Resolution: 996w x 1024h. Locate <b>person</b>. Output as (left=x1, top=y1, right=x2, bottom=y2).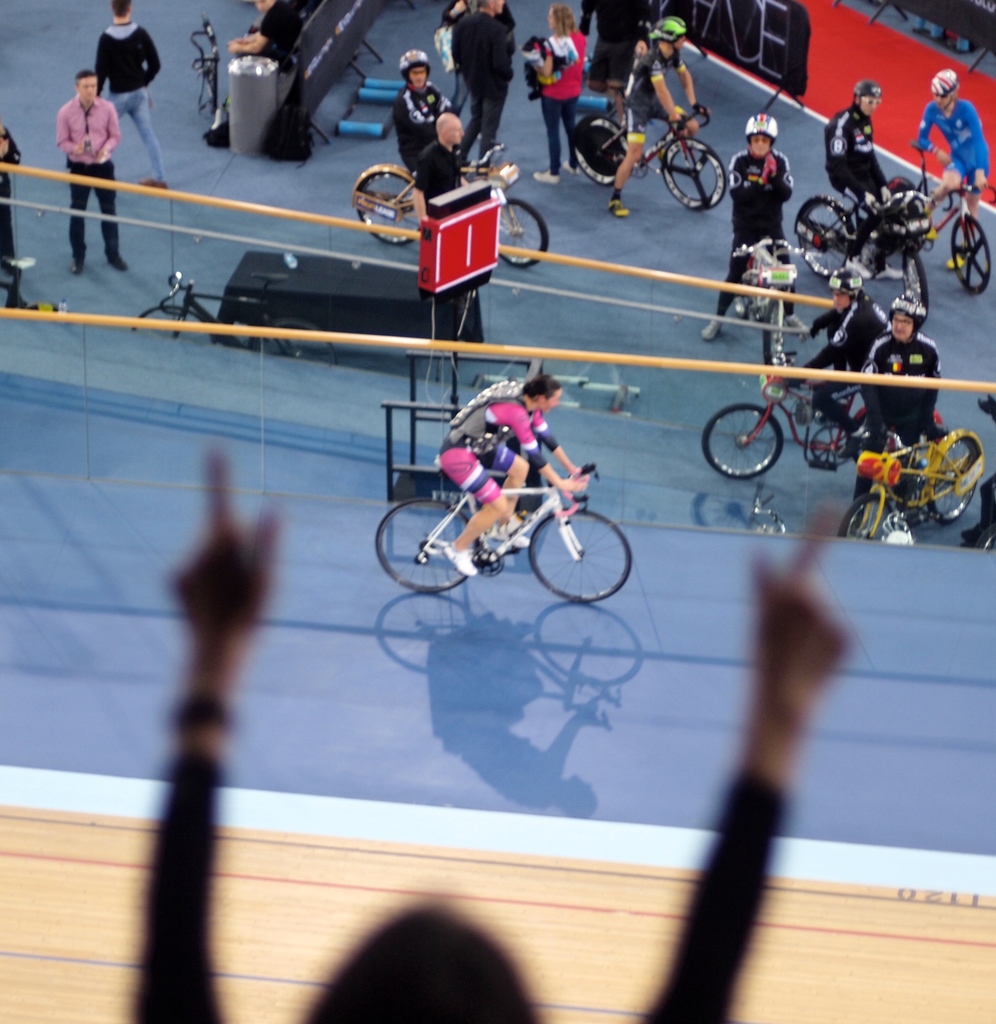
(left=510, top=0, right=592, bottom=183).
